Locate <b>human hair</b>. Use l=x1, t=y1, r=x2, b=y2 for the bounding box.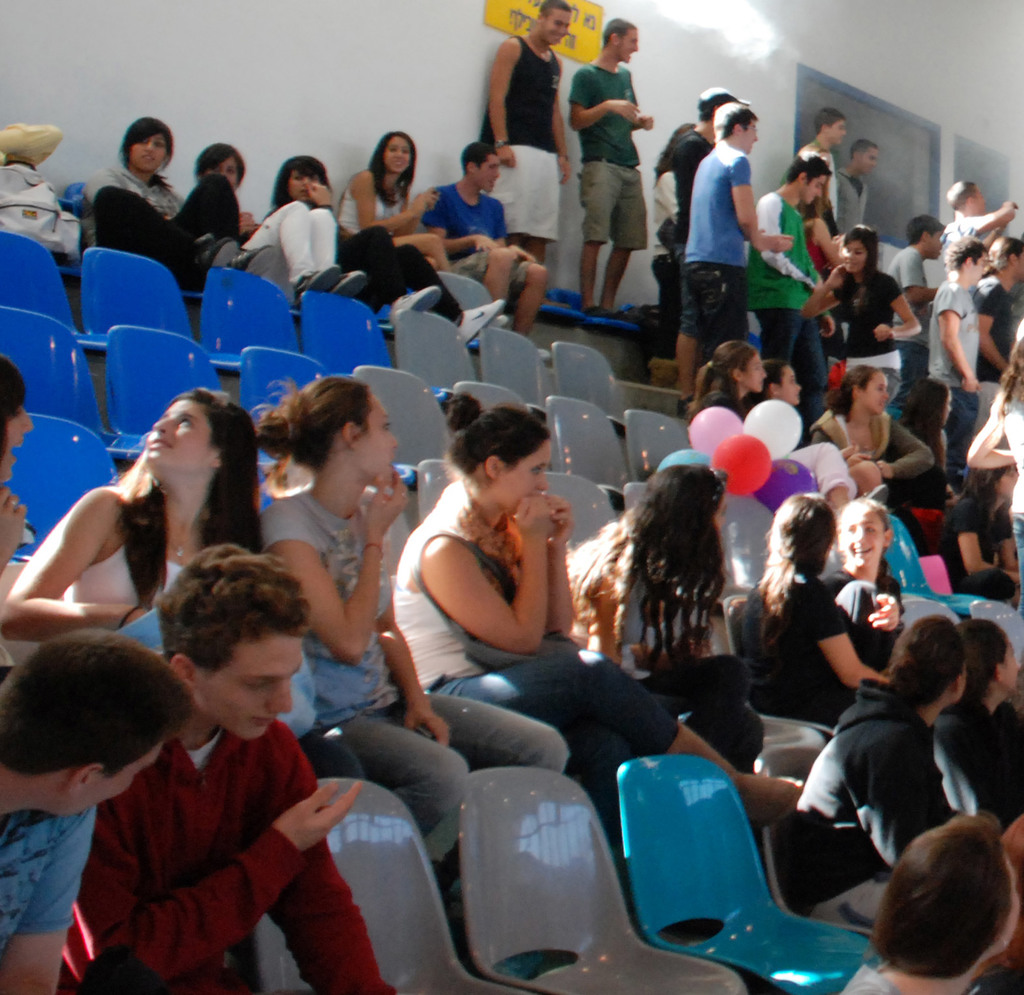
l=832, t=365, r=875, b=407.
